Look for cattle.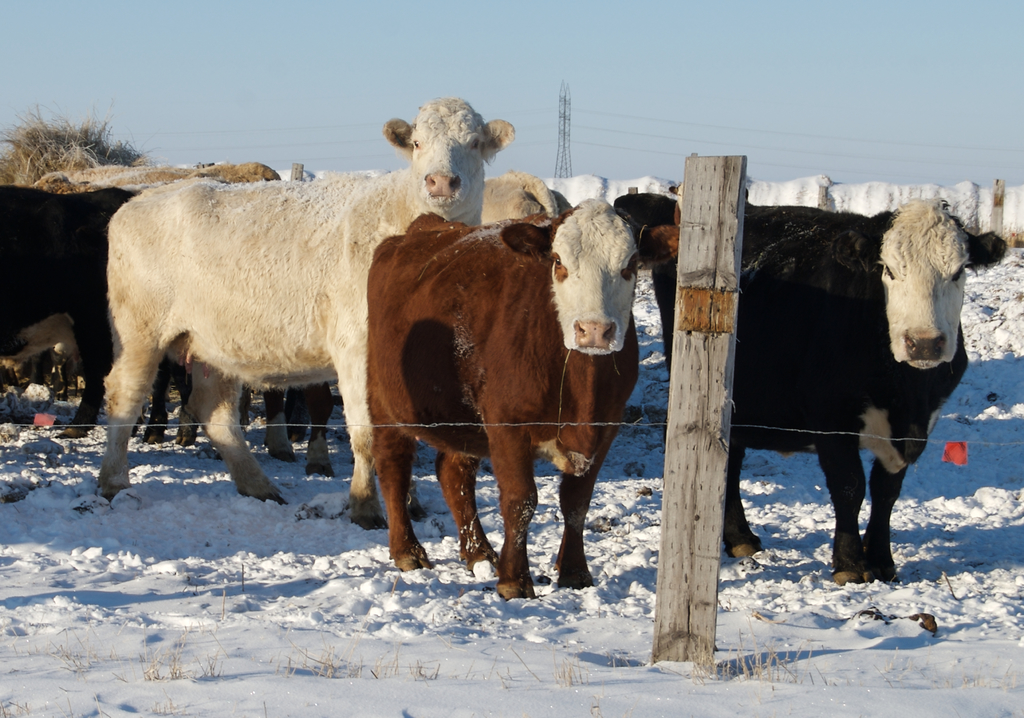
Found: crop(670, 176, 842, 251).
